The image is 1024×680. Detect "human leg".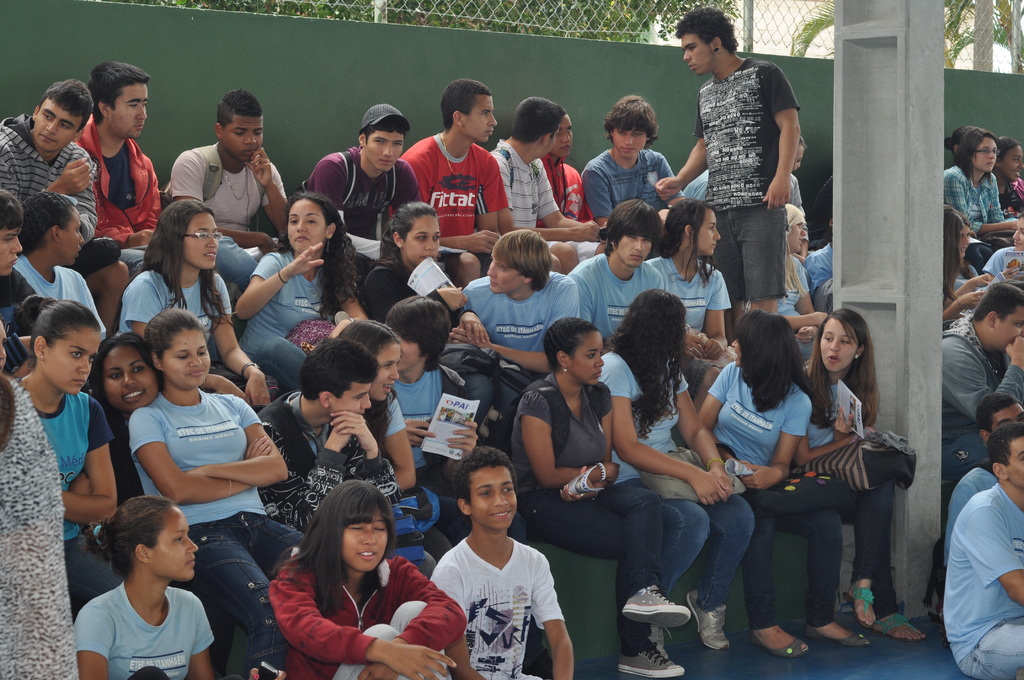
Detection: 683:358:721:413.
